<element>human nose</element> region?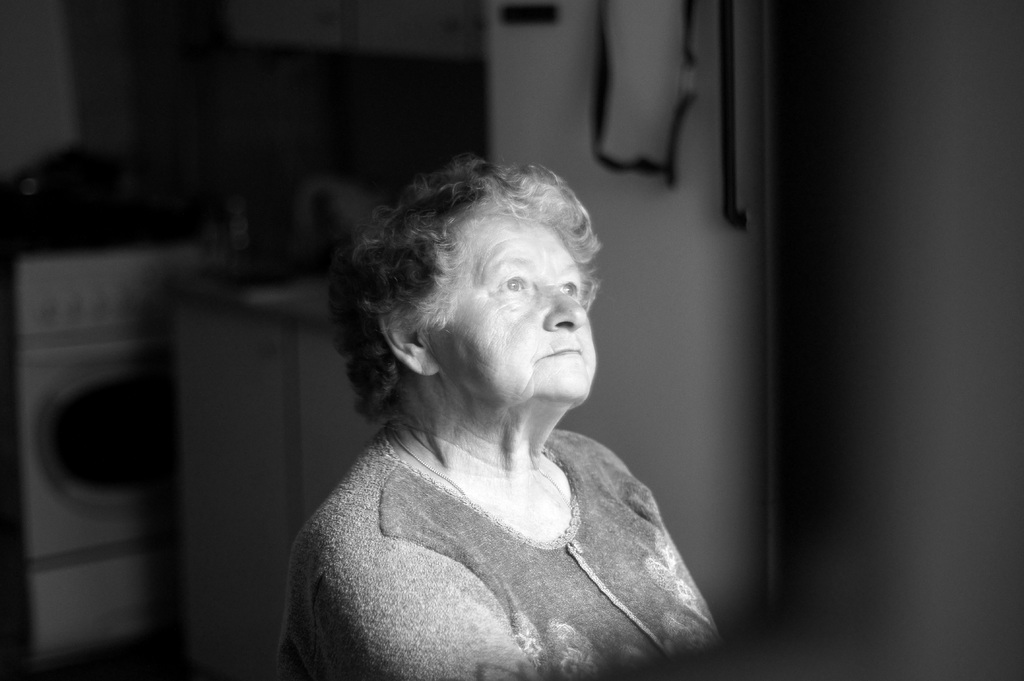
locate(542, 279, 584, 330)
